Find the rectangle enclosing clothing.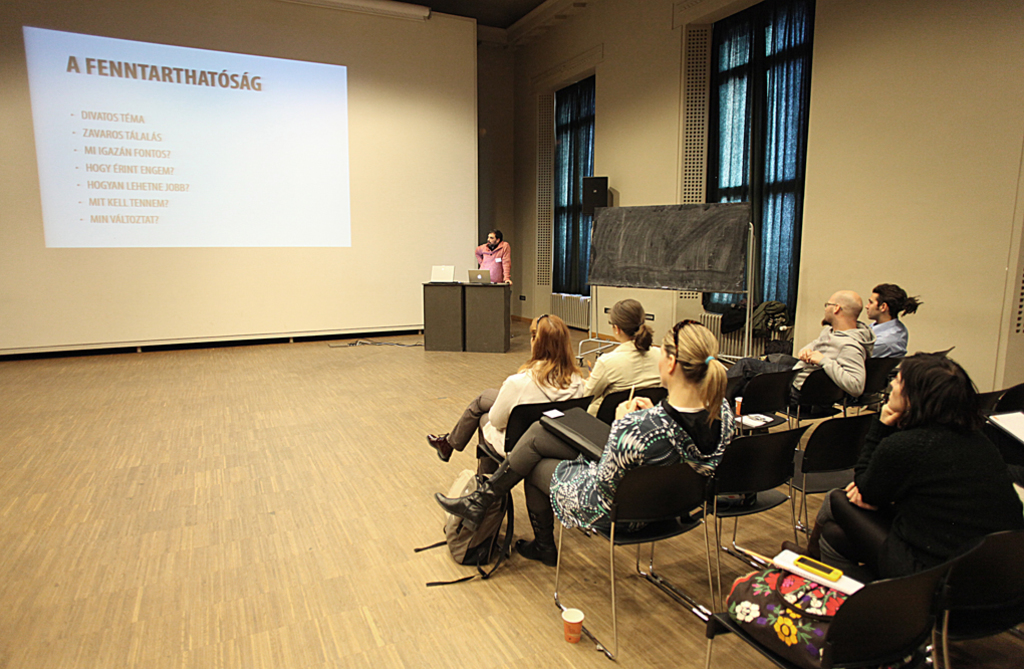
[874,323,915,364].
